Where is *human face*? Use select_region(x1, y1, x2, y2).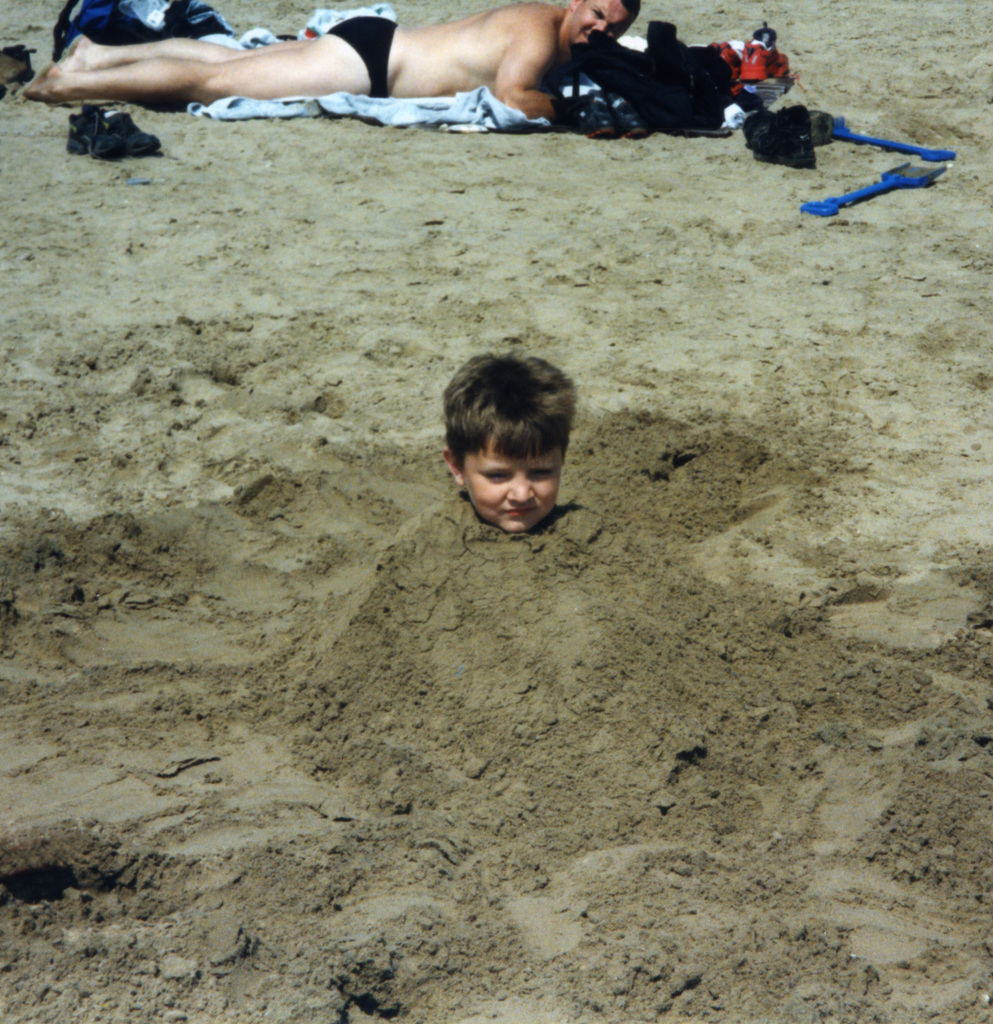
select_region(458, 436, 566, 537).
